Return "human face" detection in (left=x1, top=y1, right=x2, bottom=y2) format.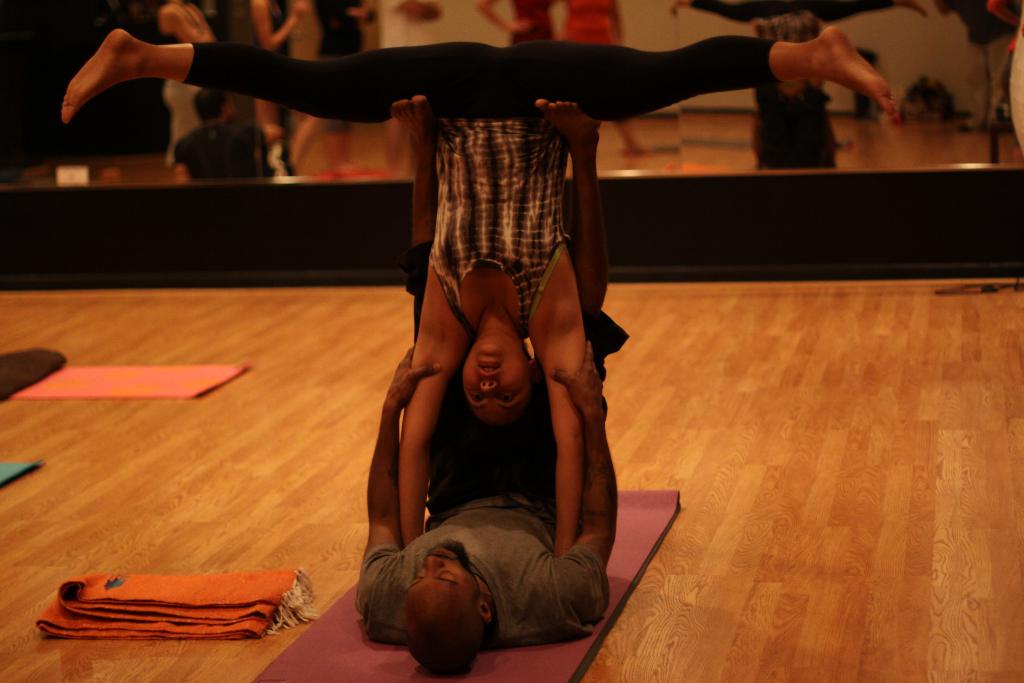
(left=415, top=548, right=476, bottom=595).
